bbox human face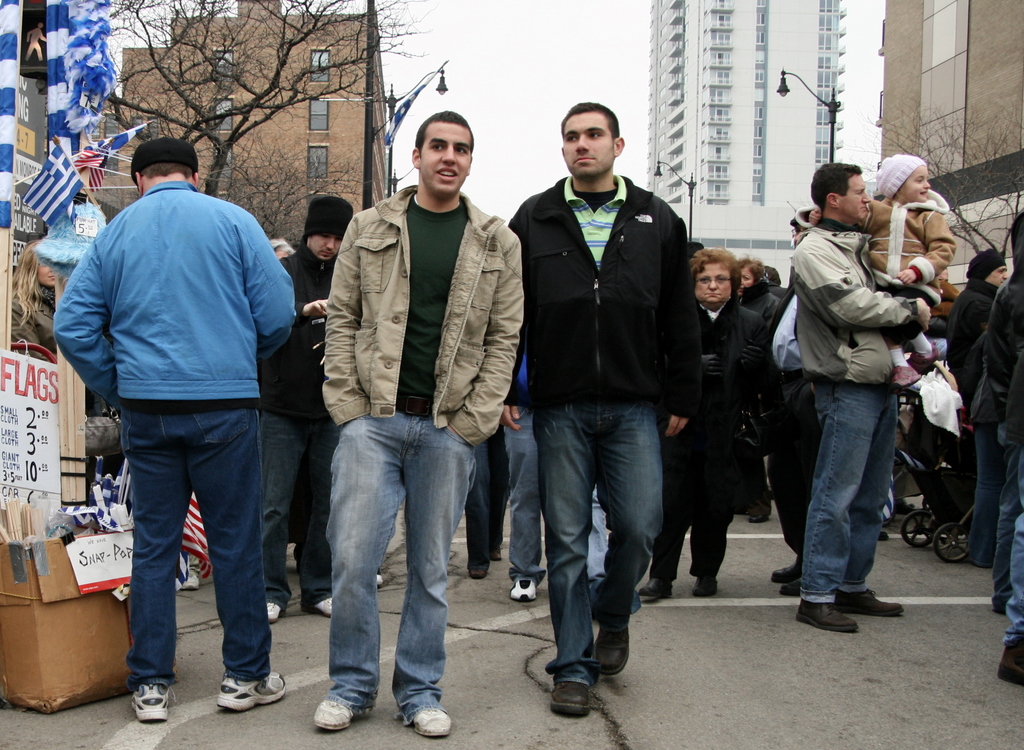
[845,182,868,221]
